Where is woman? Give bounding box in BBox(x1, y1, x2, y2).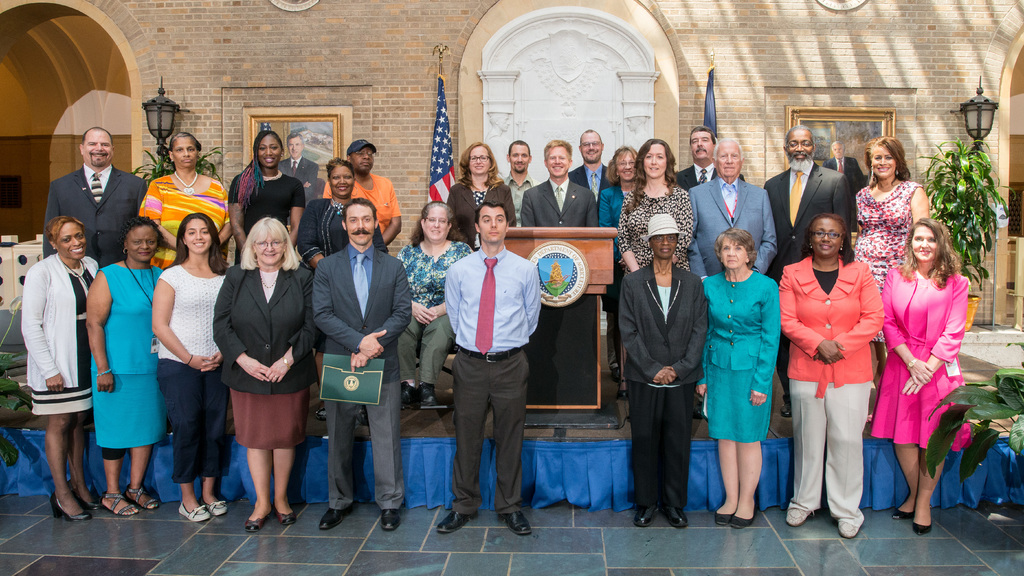
BBox(444, 141, 516, 242).
